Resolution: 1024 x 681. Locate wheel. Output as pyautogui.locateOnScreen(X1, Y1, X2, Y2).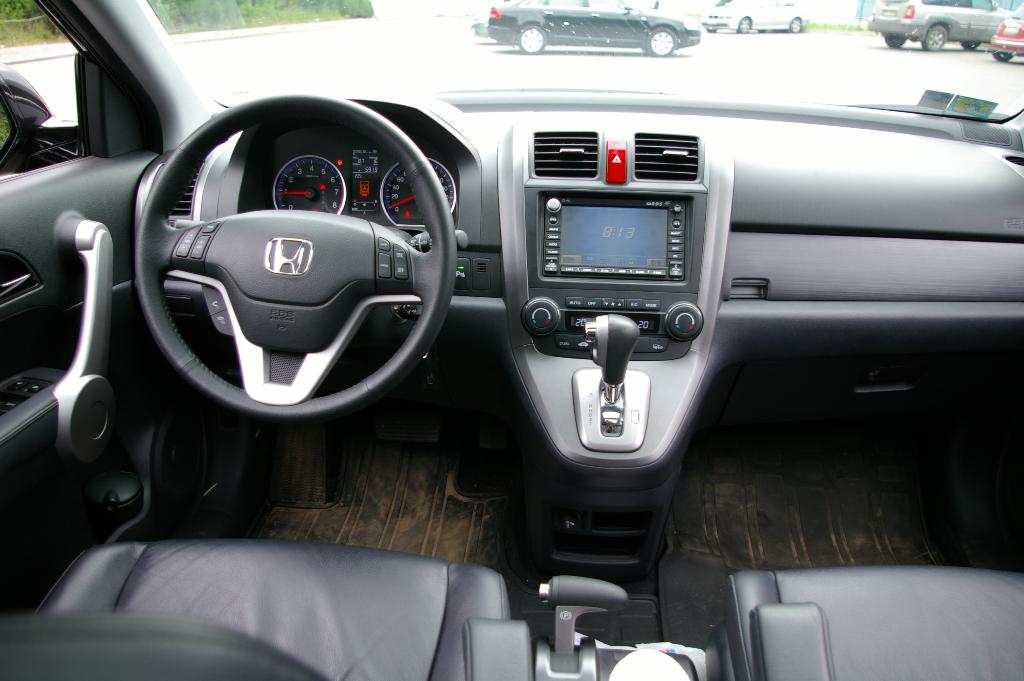
pyautogui.locateOnScreen(925, 21, 955, 49).
